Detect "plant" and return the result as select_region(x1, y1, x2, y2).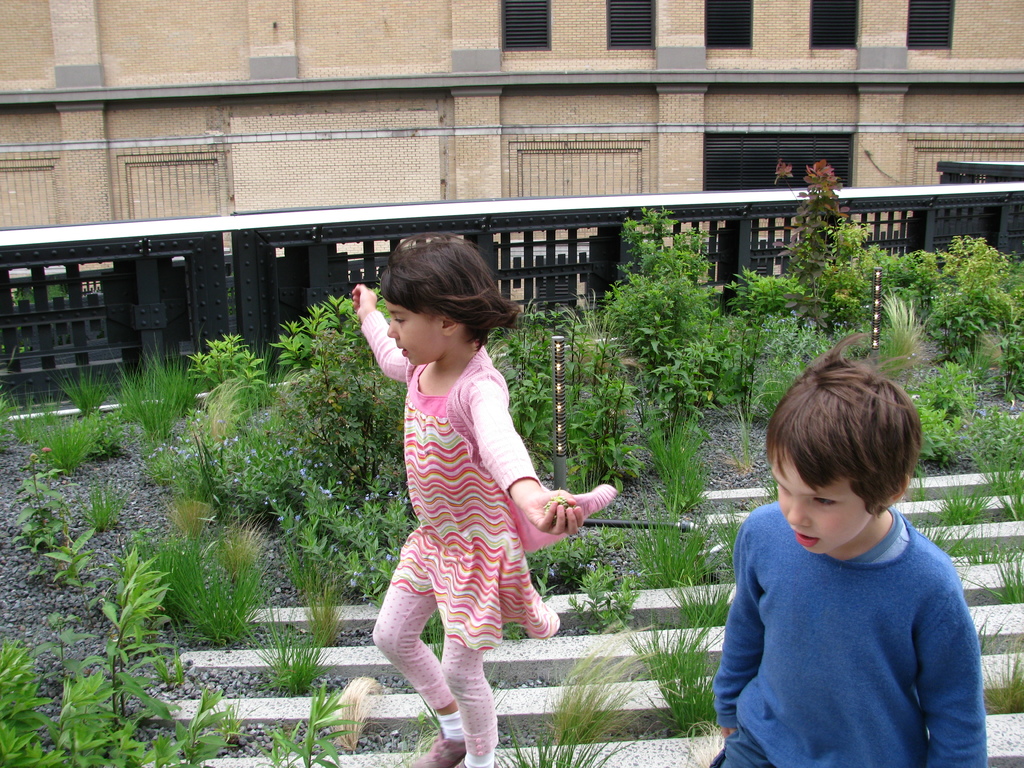
select_region(36, 415, 102, 476).
